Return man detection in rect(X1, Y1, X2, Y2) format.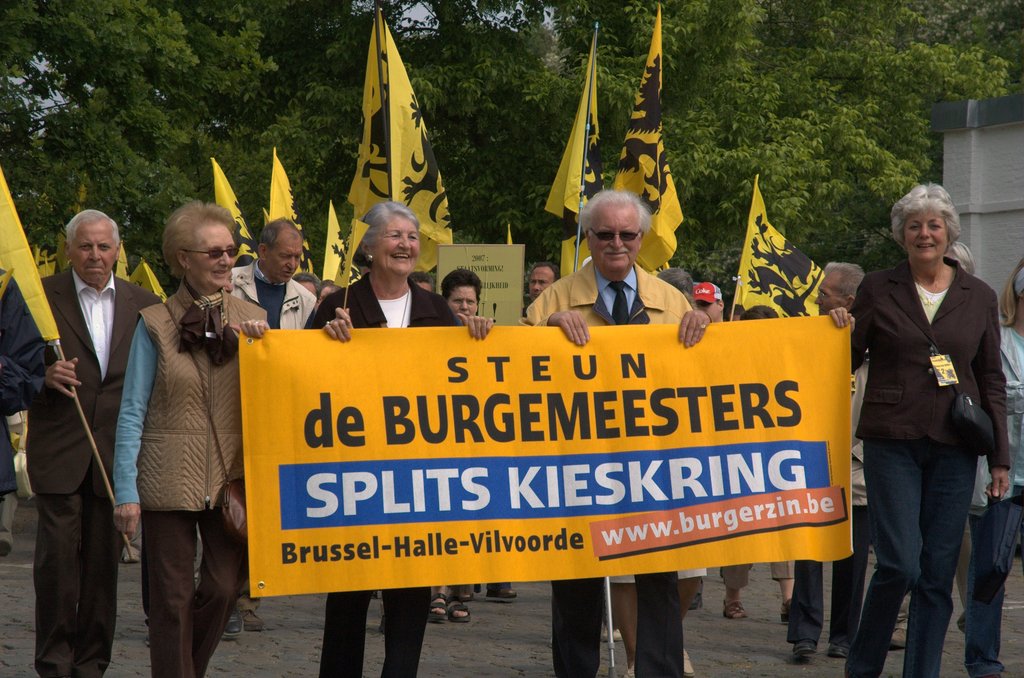
rect(522, 190, 711, 677).
